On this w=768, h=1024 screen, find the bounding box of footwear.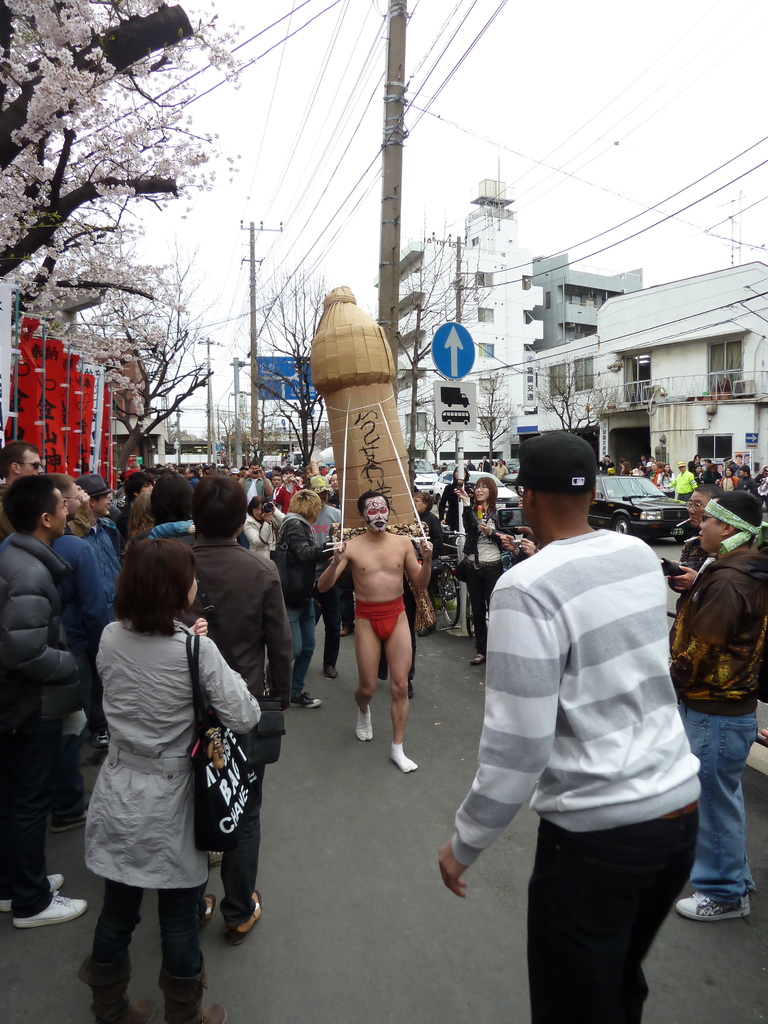
Bounding box: {"left": 196, "top": 897, "right": 219, "bottom": 932}.
